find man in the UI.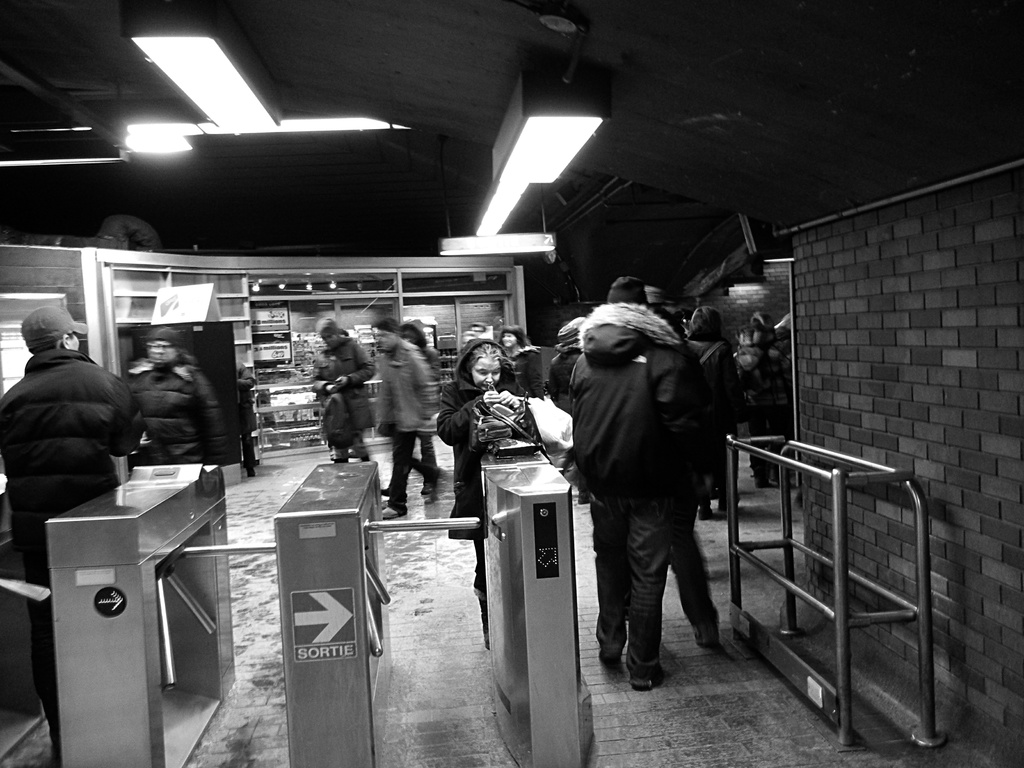
UI element at <region>0, 306, 144, 767</region>.
